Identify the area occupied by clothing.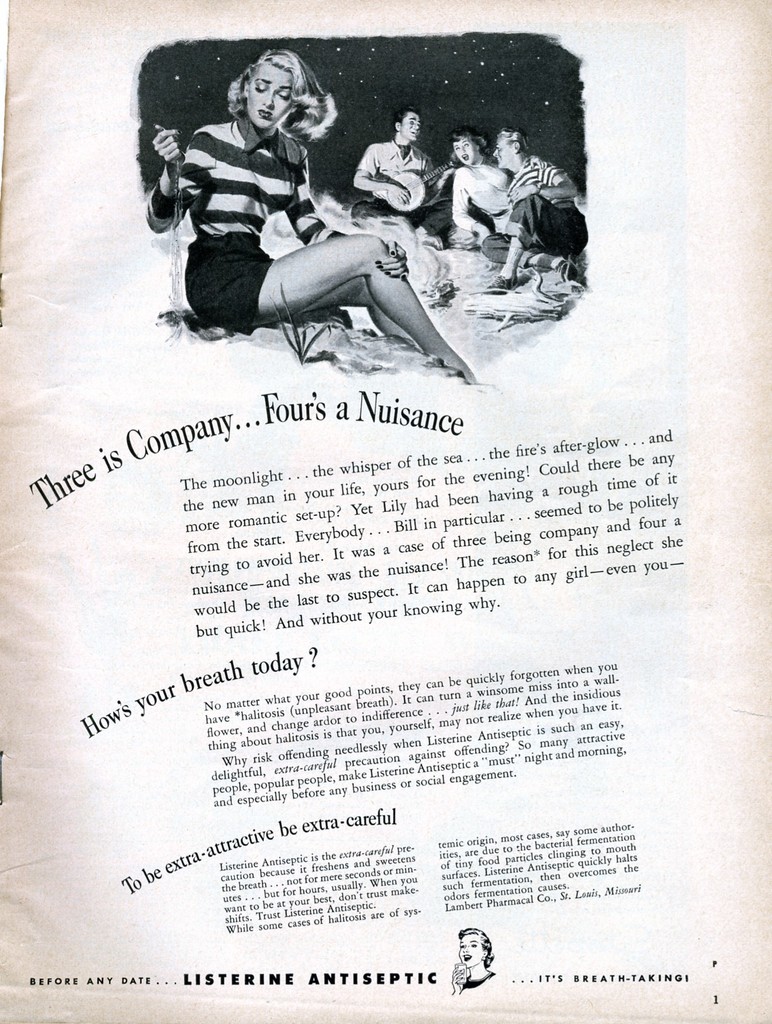
Area: [left=463, top=970, right=498, bottom=989].
